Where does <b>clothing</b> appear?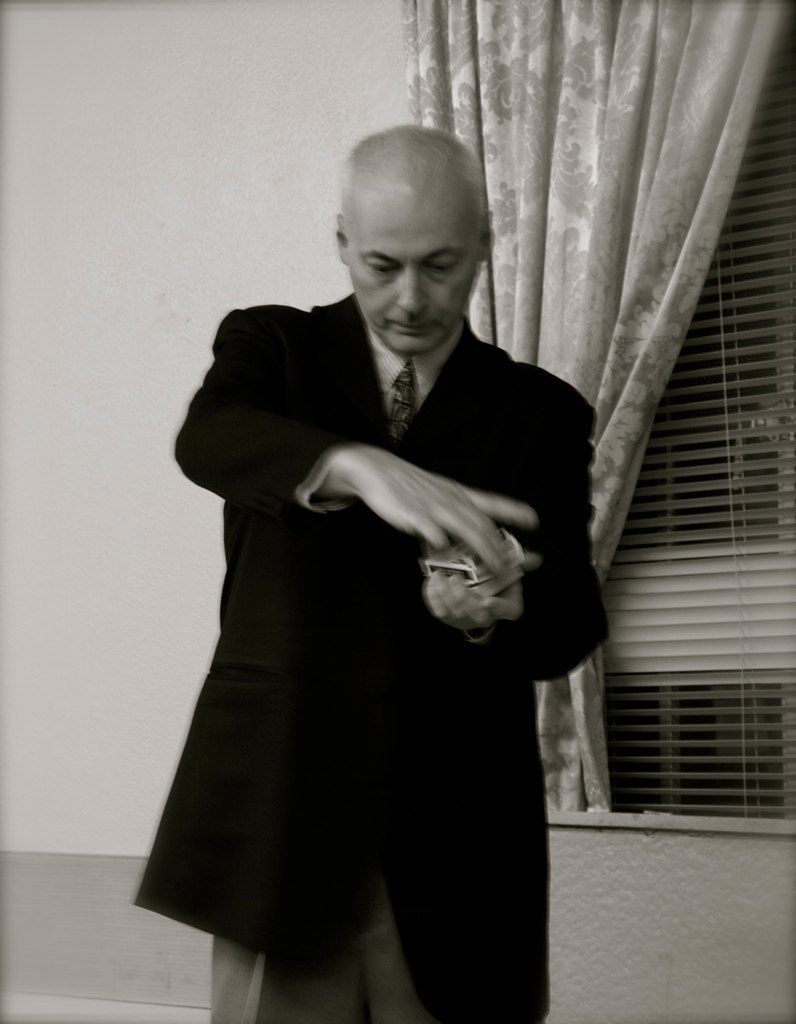
Appears at (left=130, top=245, right=607, bottom=977).
